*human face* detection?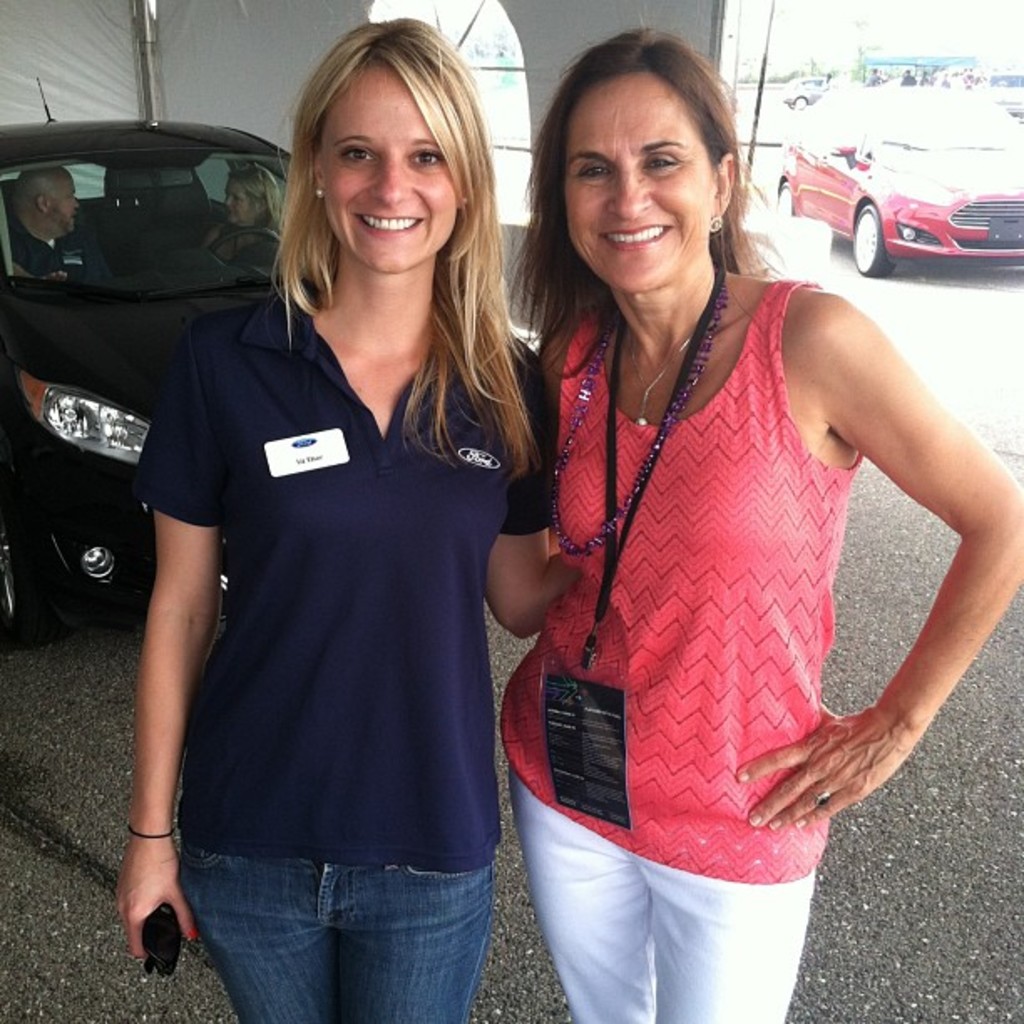
[x1=321, y1=45, x2=465, y2=276]
